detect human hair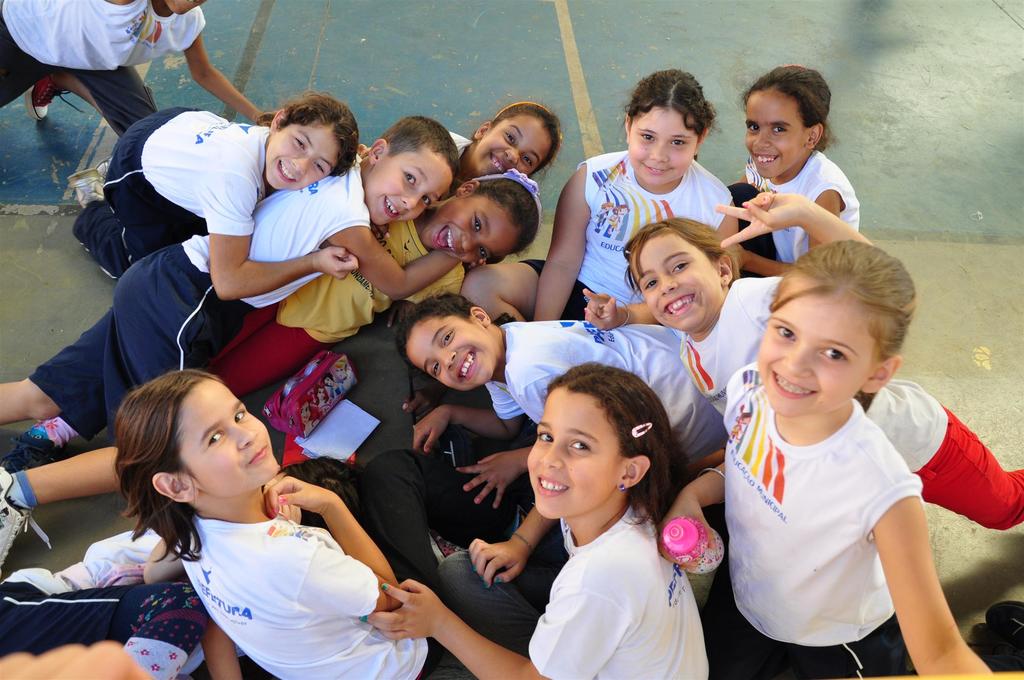
x1=733, y1=67, x2=840, y2=152
